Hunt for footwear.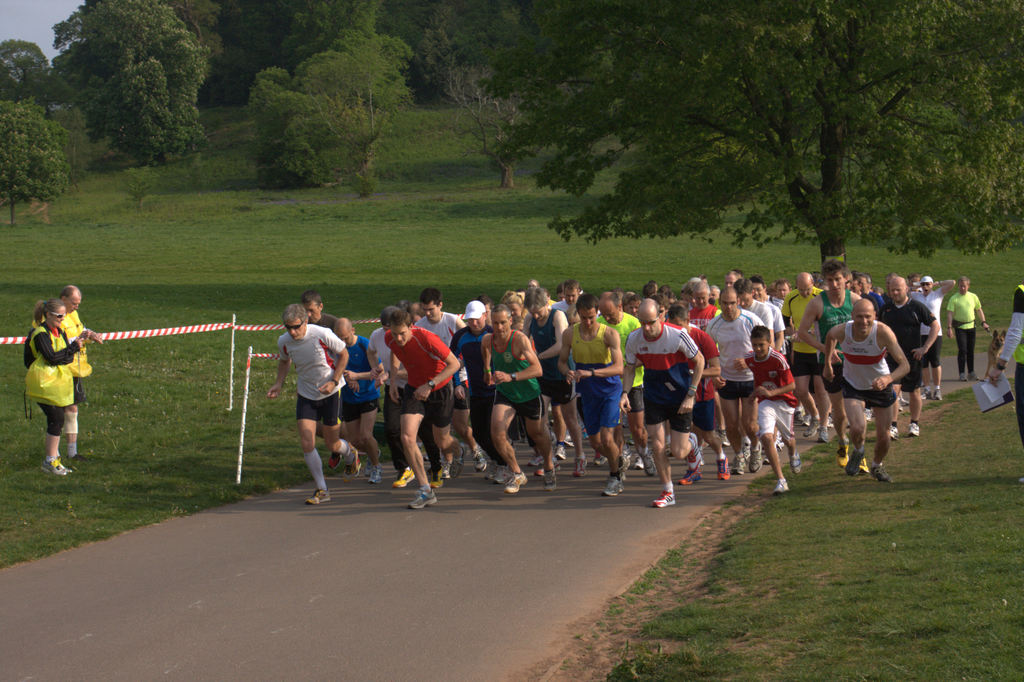
Hunted down at BBox(530, 451, 548, 467).
